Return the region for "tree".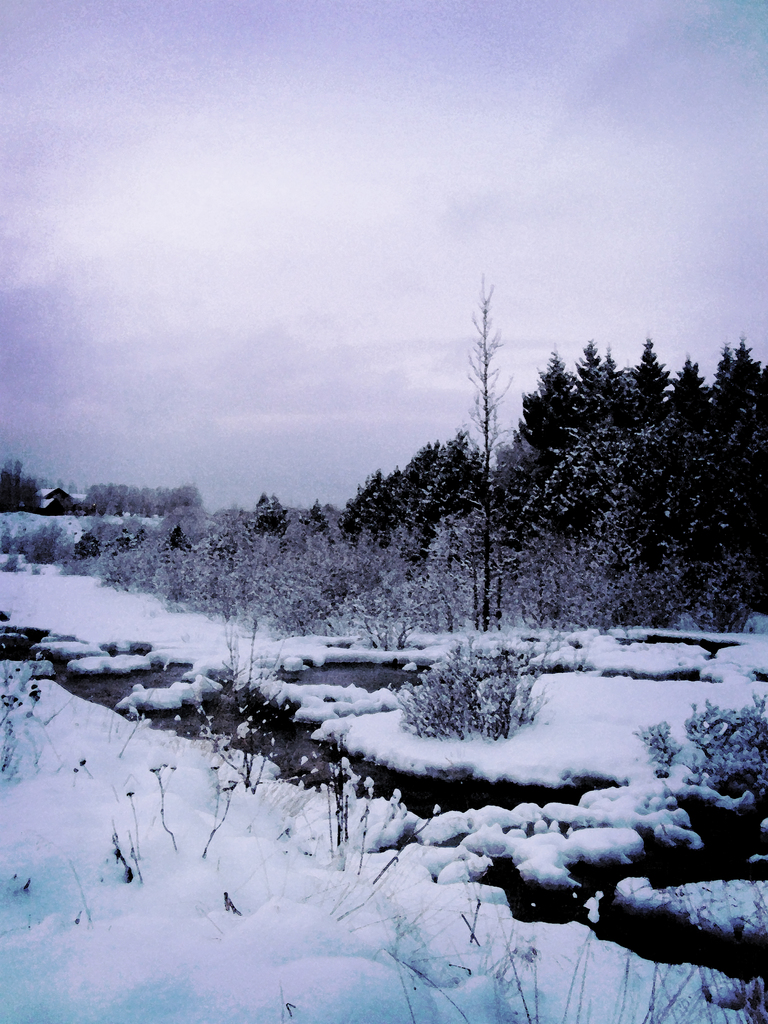
rect(332, 461, 402, 544).
